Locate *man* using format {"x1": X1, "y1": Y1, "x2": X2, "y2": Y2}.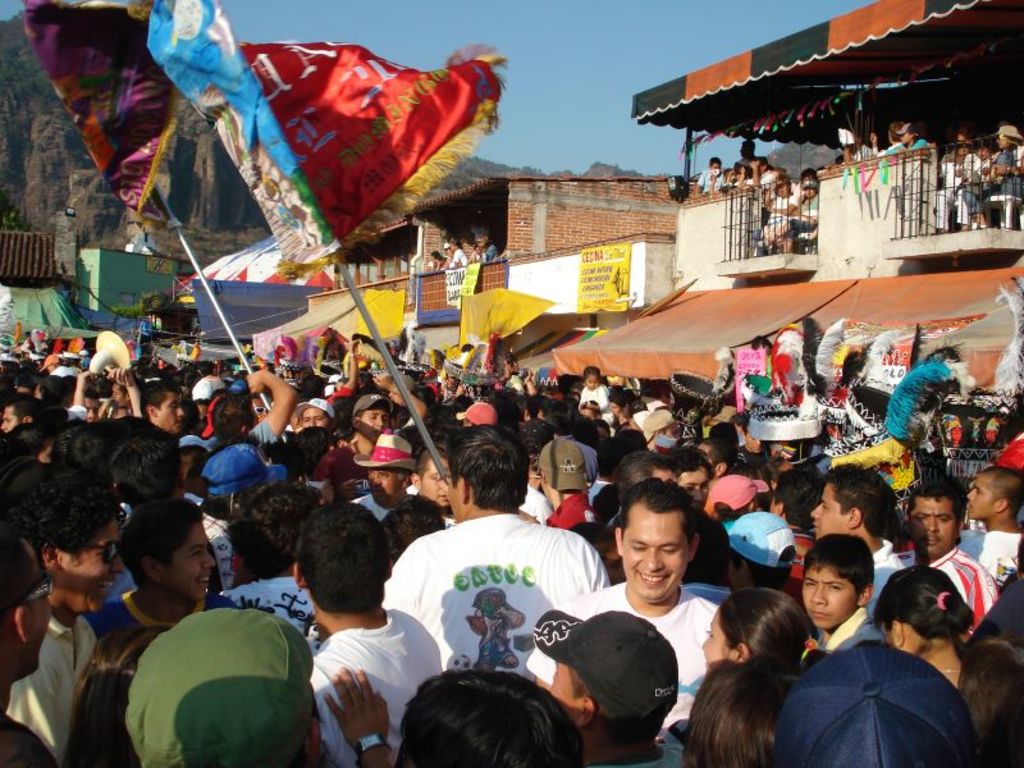
{"x1": 88, "y1": 534, "x2": 310, "y2": 767}.
